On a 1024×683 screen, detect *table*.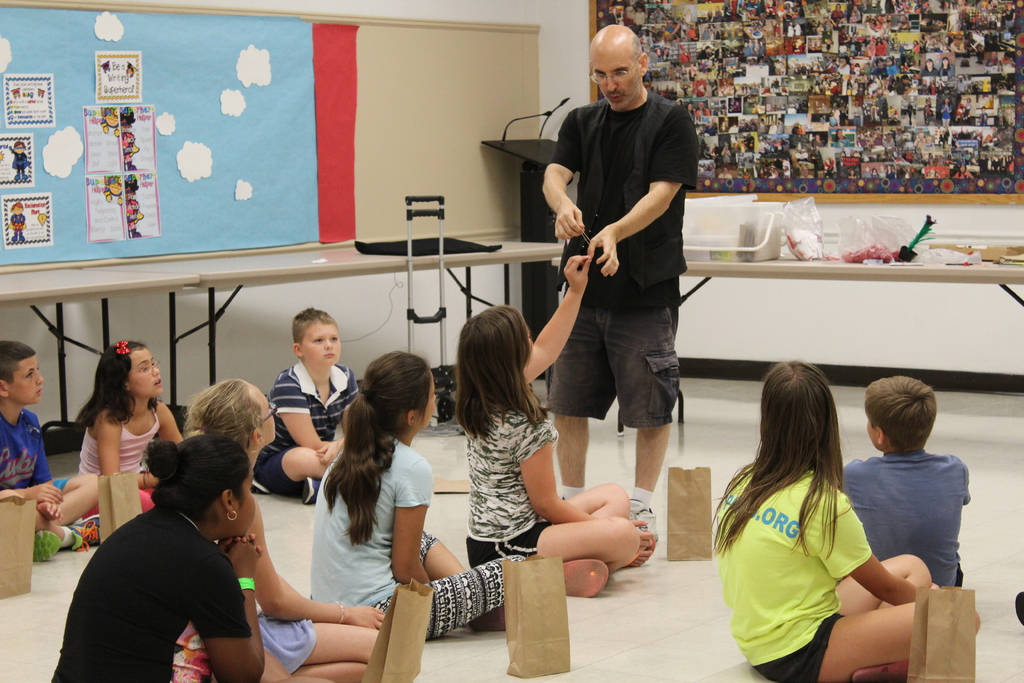
left=95, top=240, right=561, bottom=424.
